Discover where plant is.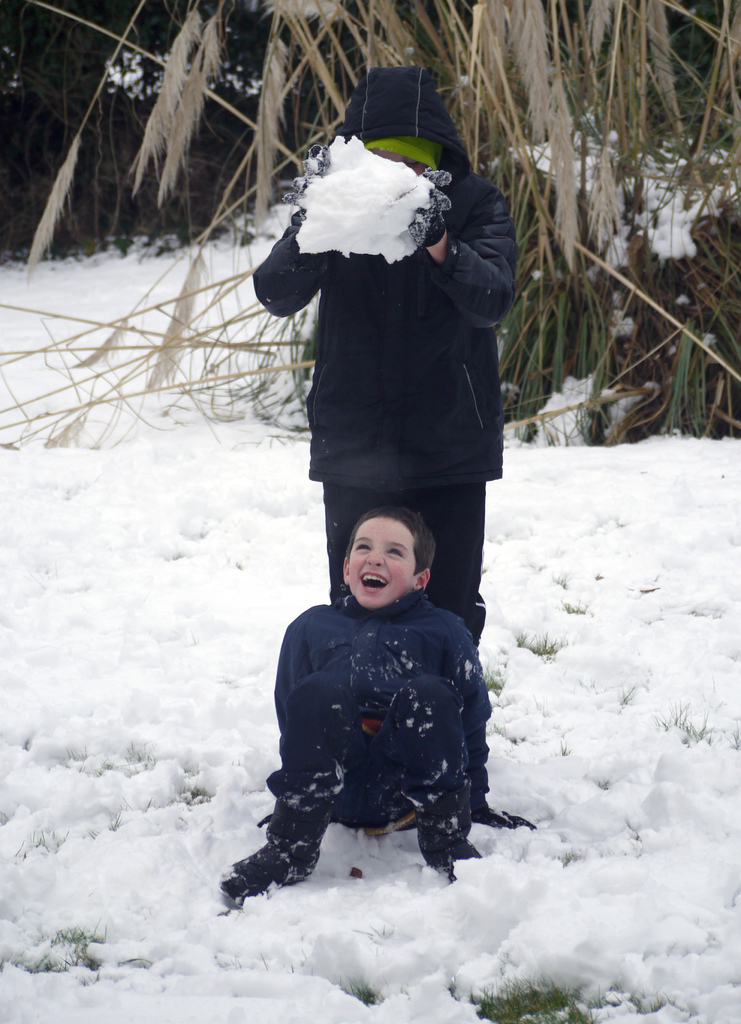
Discovered at [554,844,585,863].
